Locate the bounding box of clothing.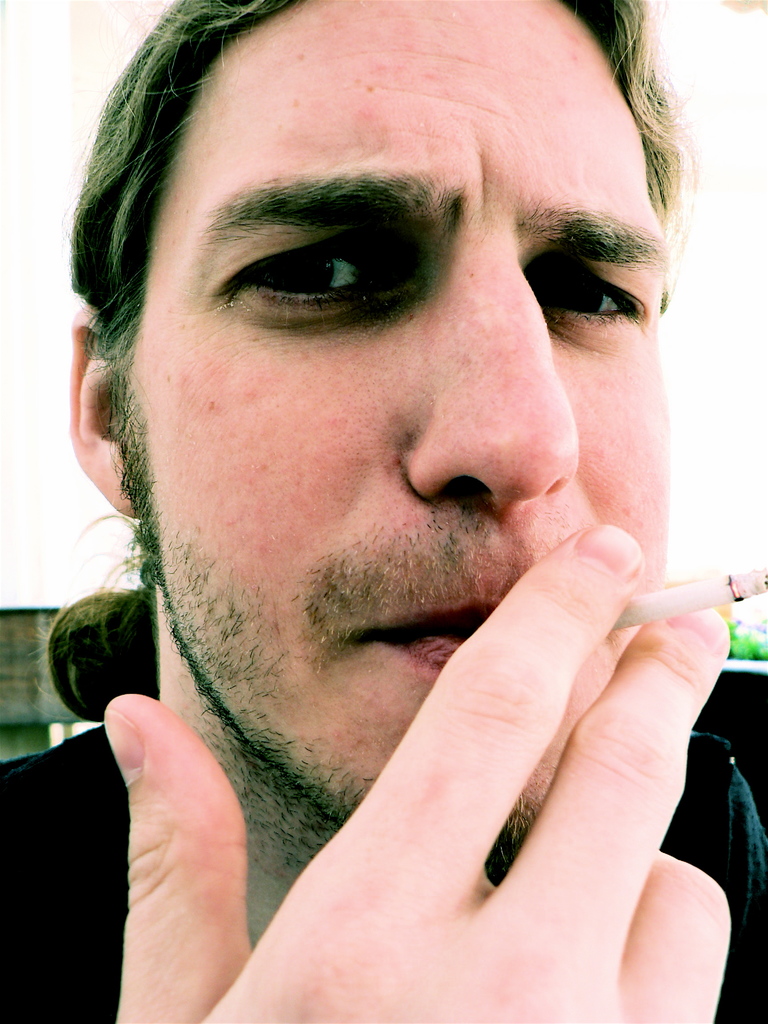
Bounding box: [0,666,767,1023].
